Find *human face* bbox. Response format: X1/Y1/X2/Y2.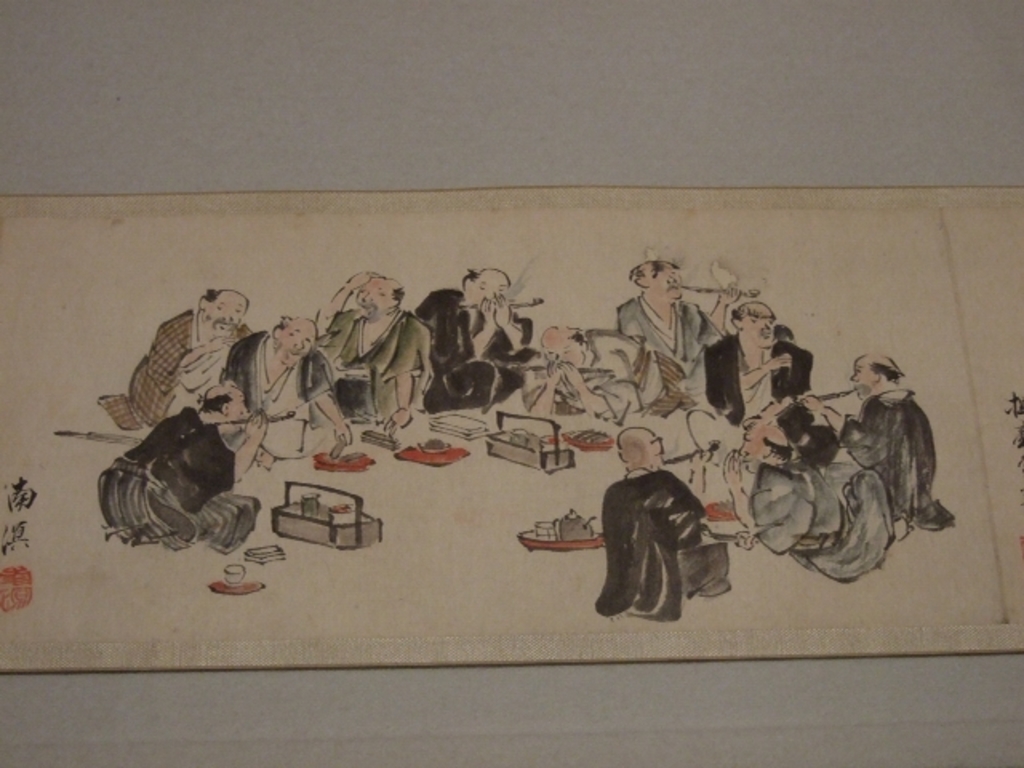
464/262/518/309.
